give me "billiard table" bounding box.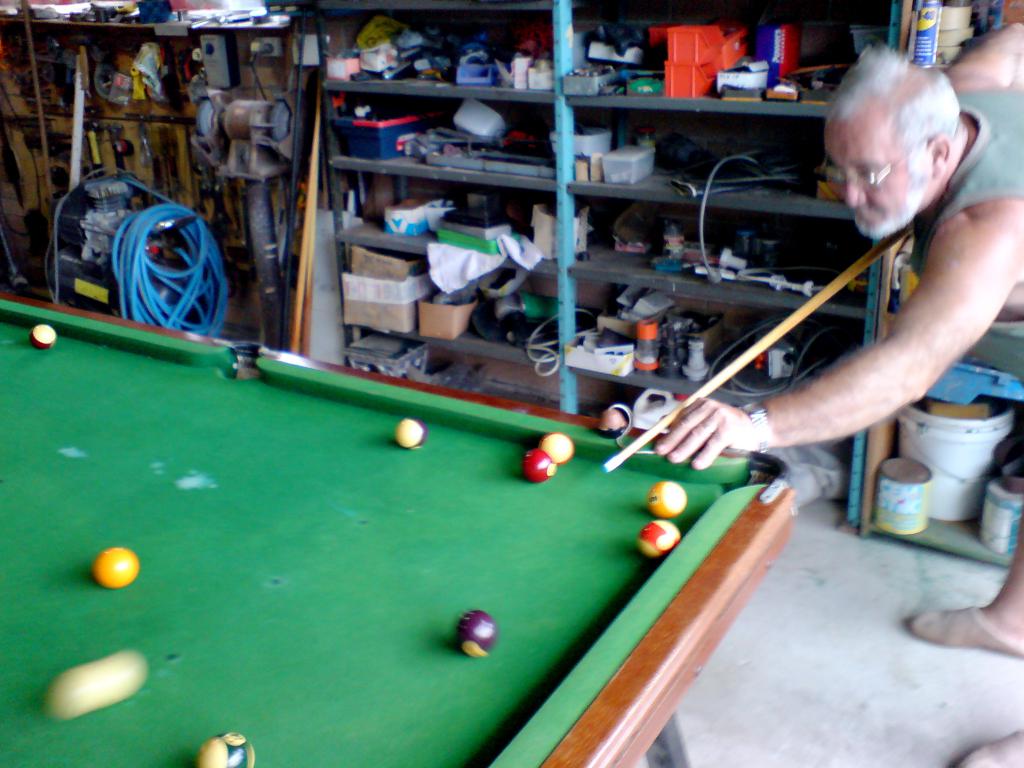
left=0, top=291, right=804, bottom=767.
